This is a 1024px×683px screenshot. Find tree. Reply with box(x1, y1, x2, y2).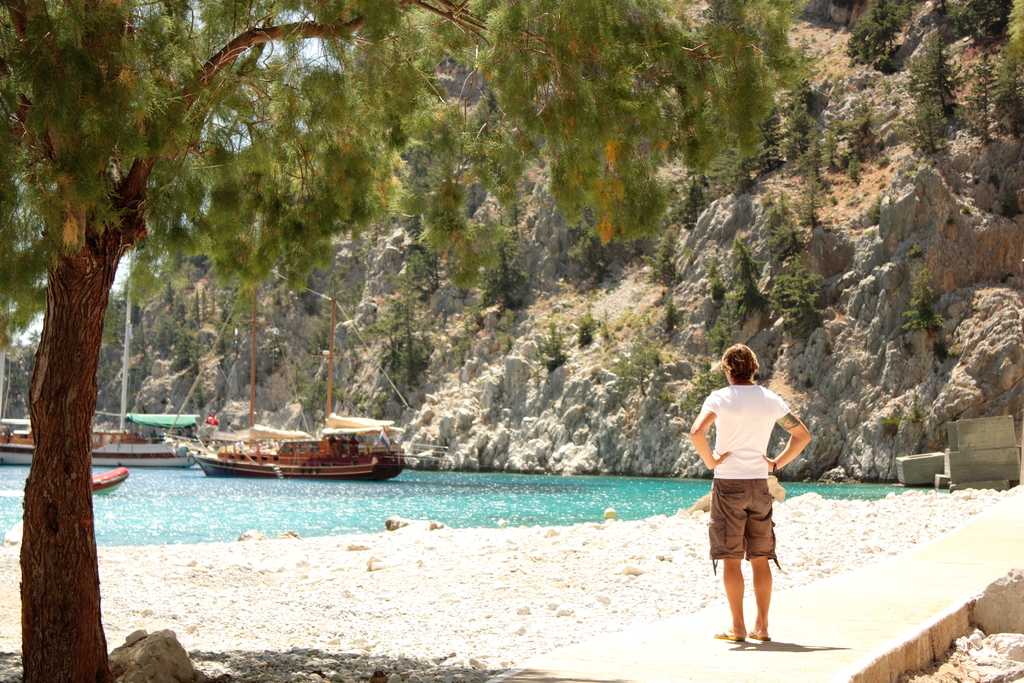
box(494, 195, 530, 237).
